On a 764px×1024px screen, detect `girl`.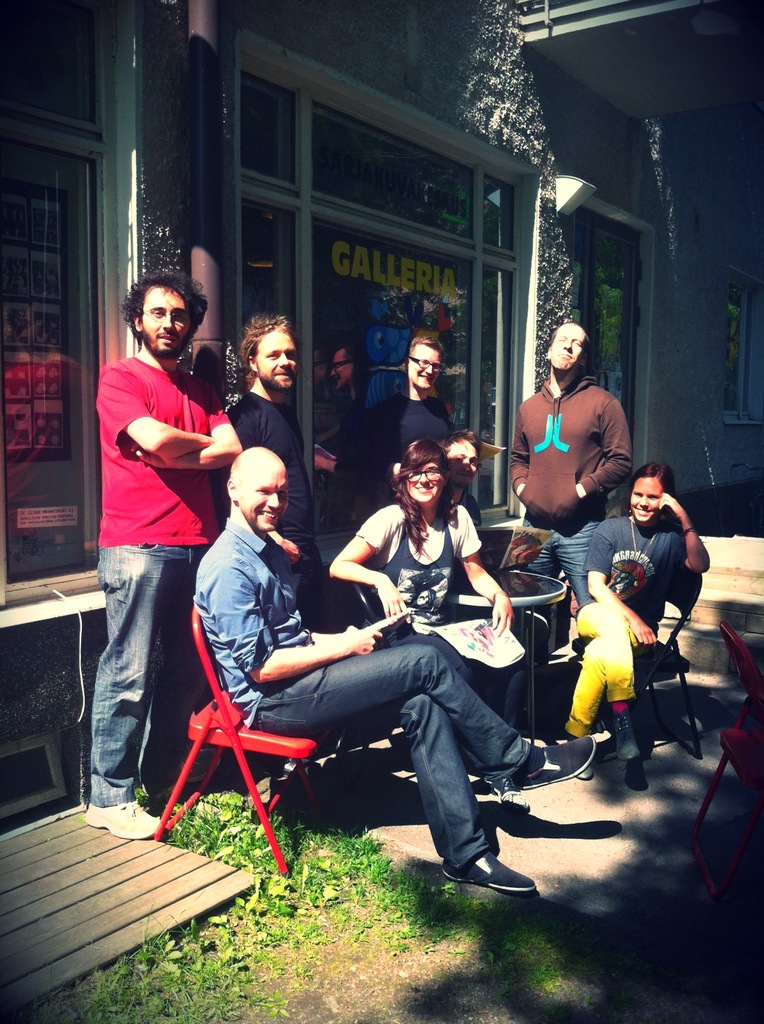
bbox=(327, 434, 518, 731).
